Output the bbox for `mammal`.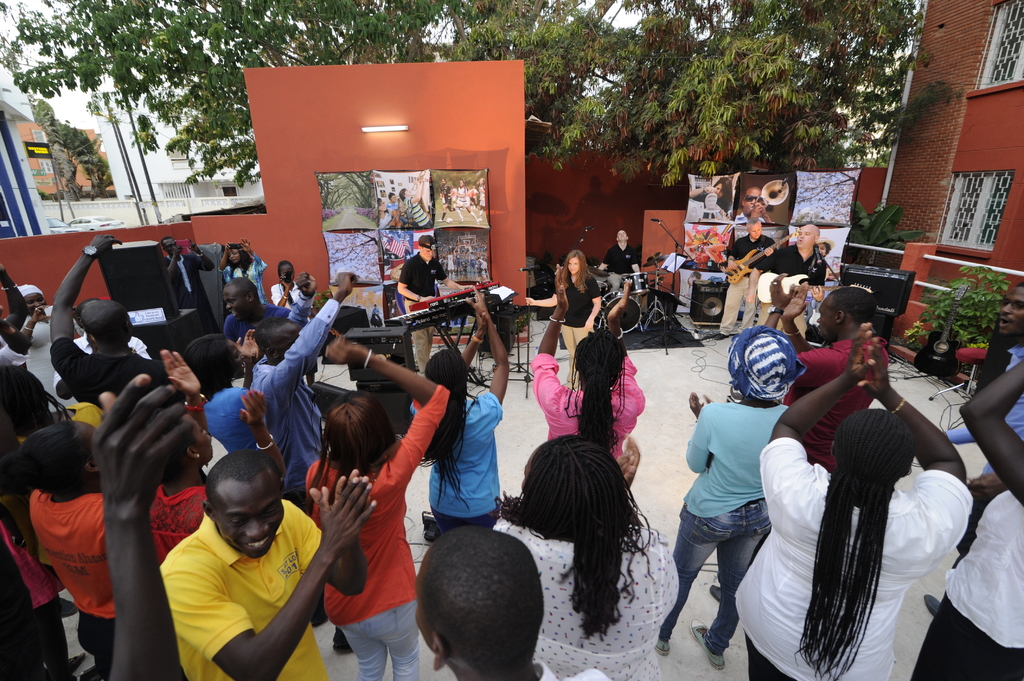
x1=451, y1=179, x2=479, y2=224.
